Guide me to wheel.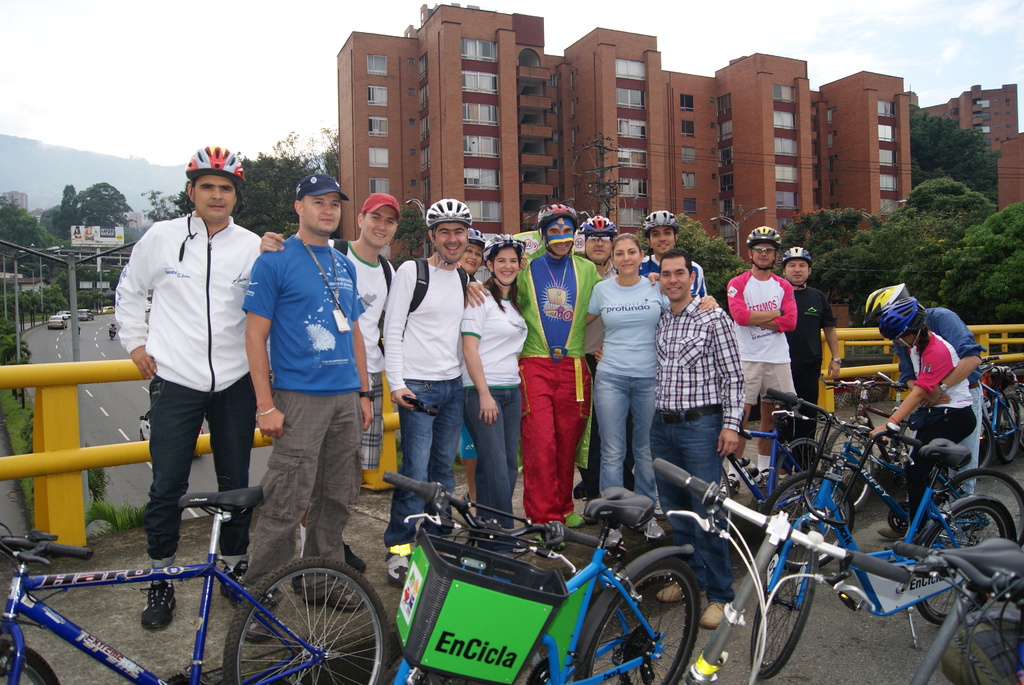
Guidance: (0,640,69,684).
